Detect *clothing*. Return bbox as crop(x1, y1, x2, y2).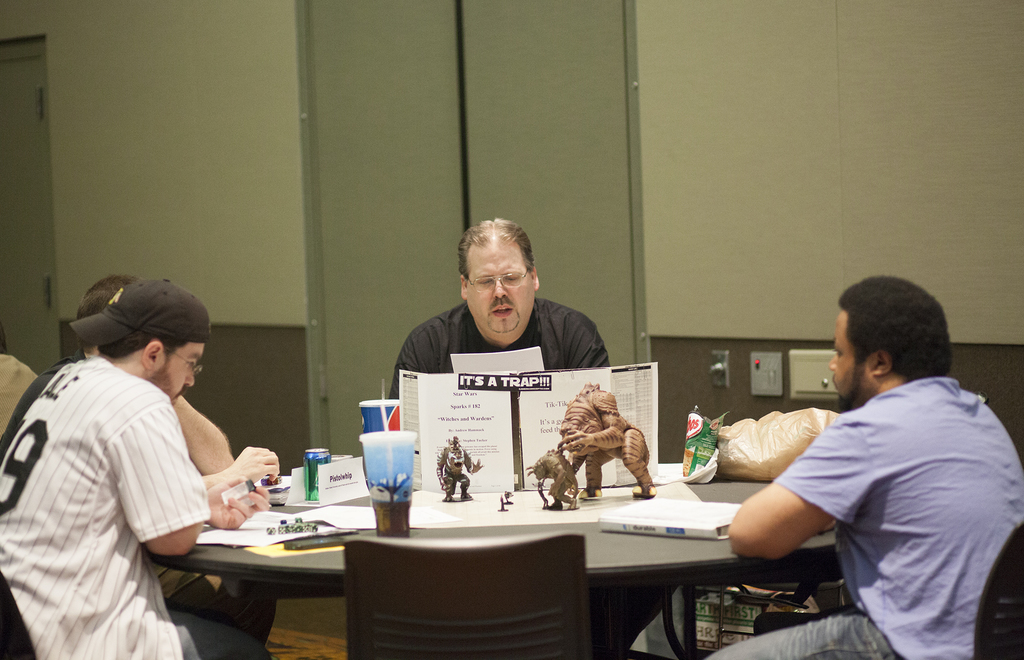
crop(1, 355, 70, 447).
